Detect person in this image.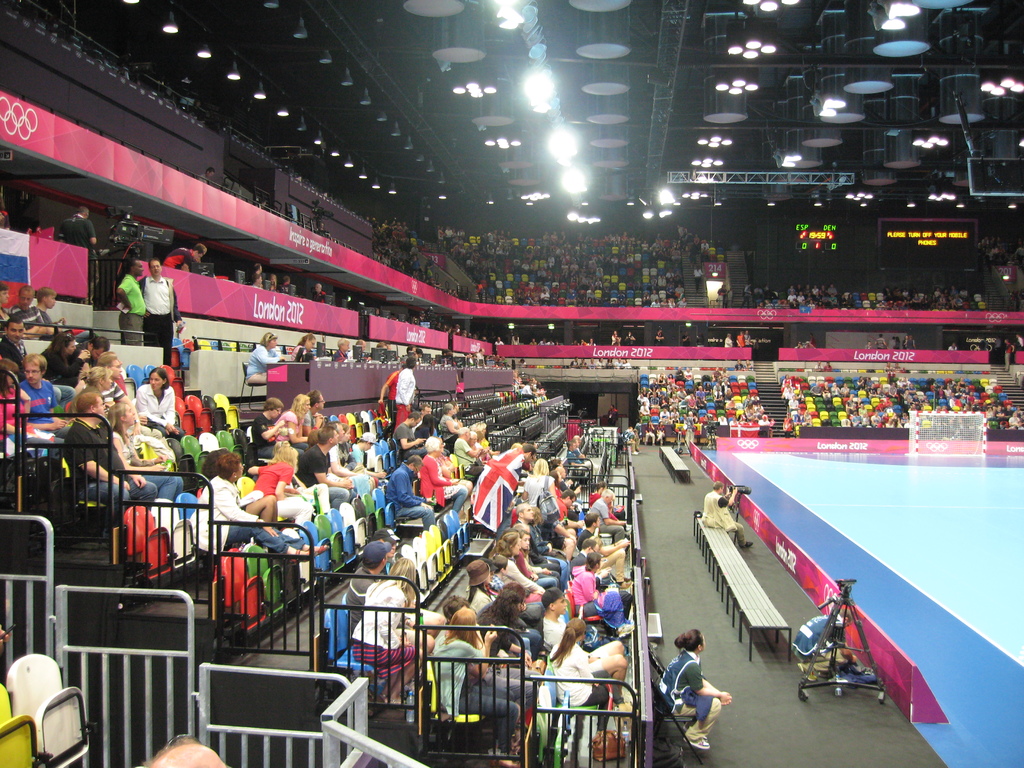
Detection: Rect(793, 607, 858, 683).
